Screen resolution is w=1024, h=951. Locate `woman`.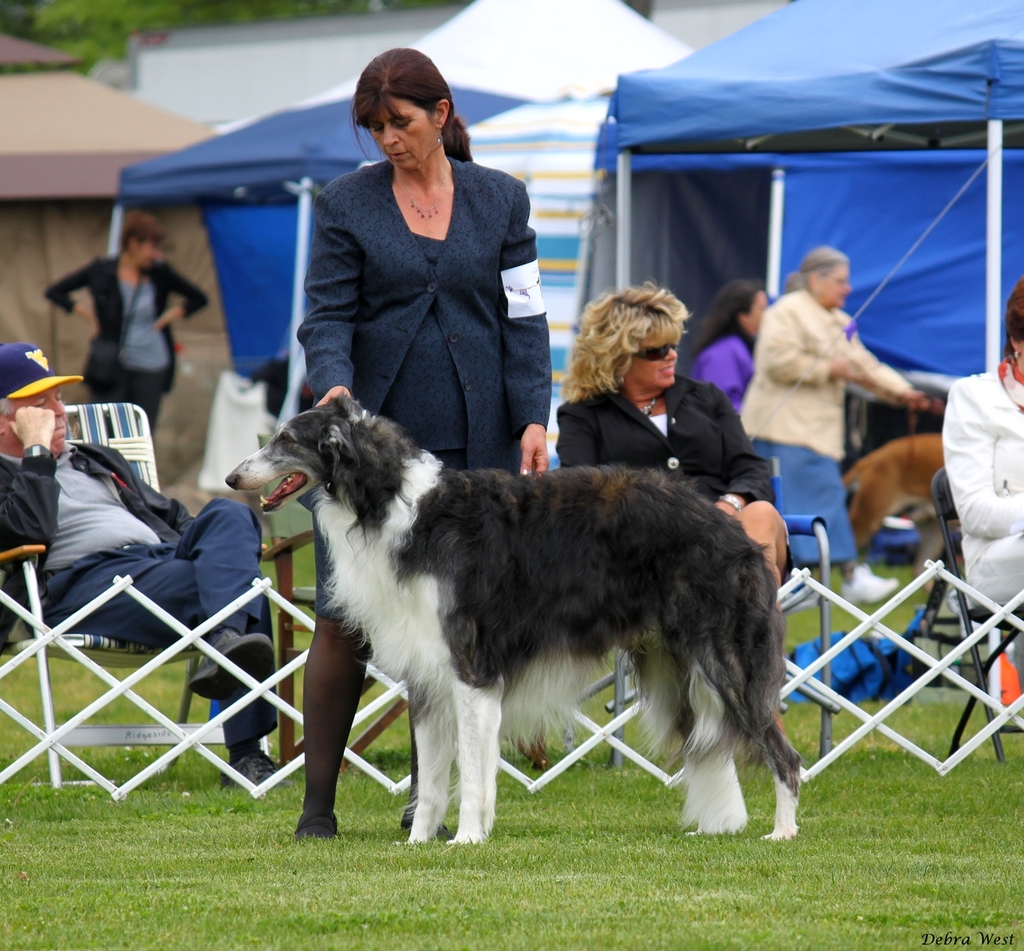
[749,236,951,568].
